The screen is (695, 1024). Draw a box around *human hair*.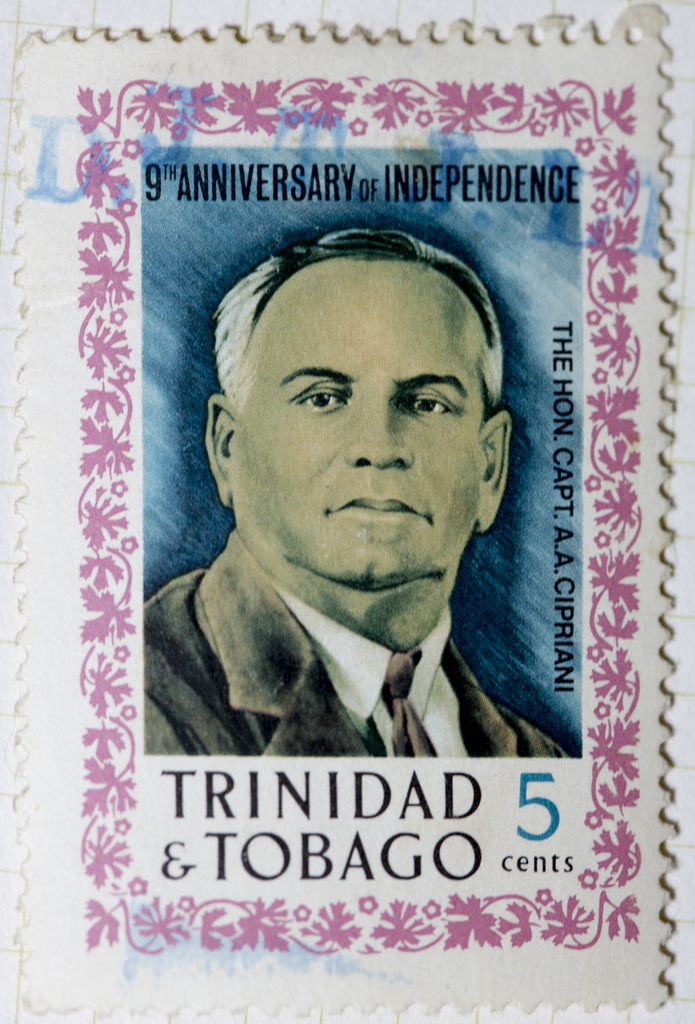
{"left": 207, "top": 232, "right": 504, "bottom": 457}.
